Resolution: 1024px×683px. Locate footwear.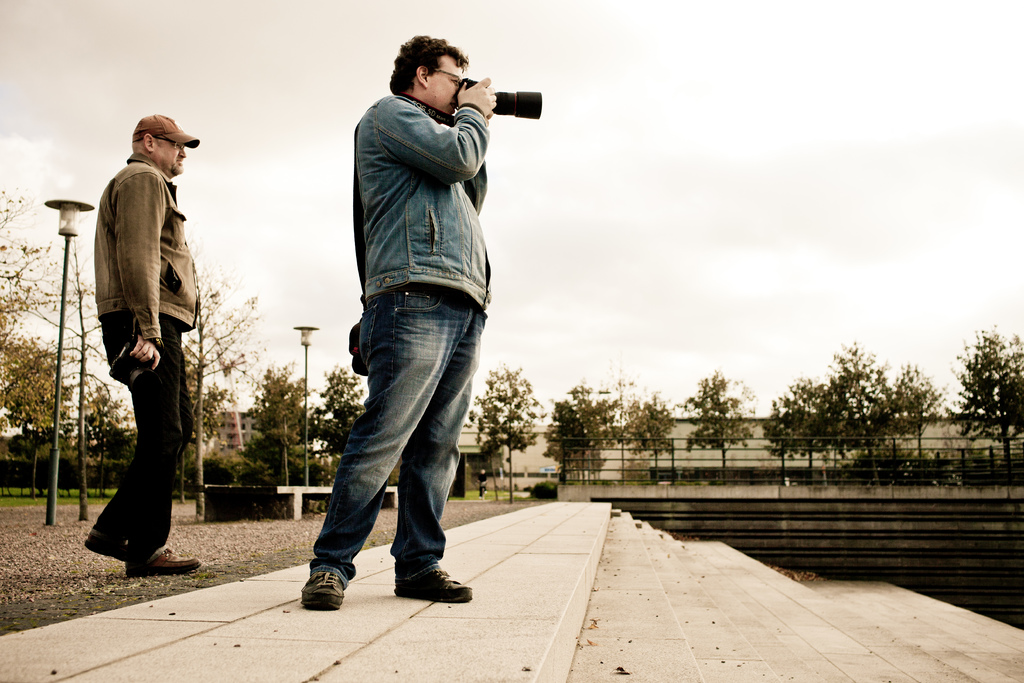
[x1=394, y1=564, x2=476, y2=603].
